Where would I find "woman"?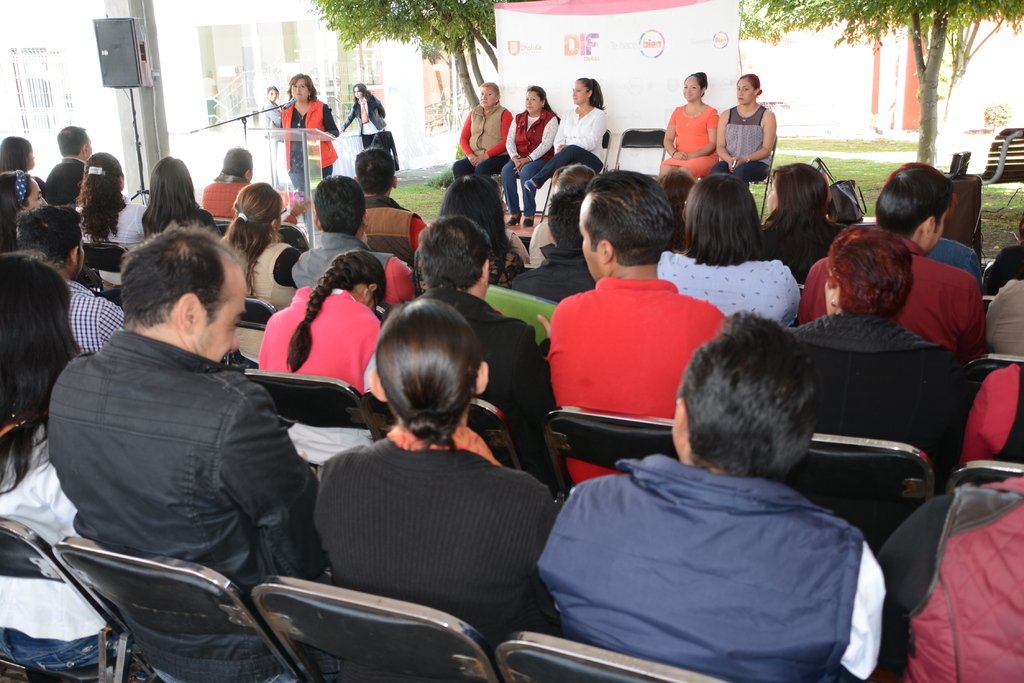
At (left=709, top=68, right=778, bottom=177).
